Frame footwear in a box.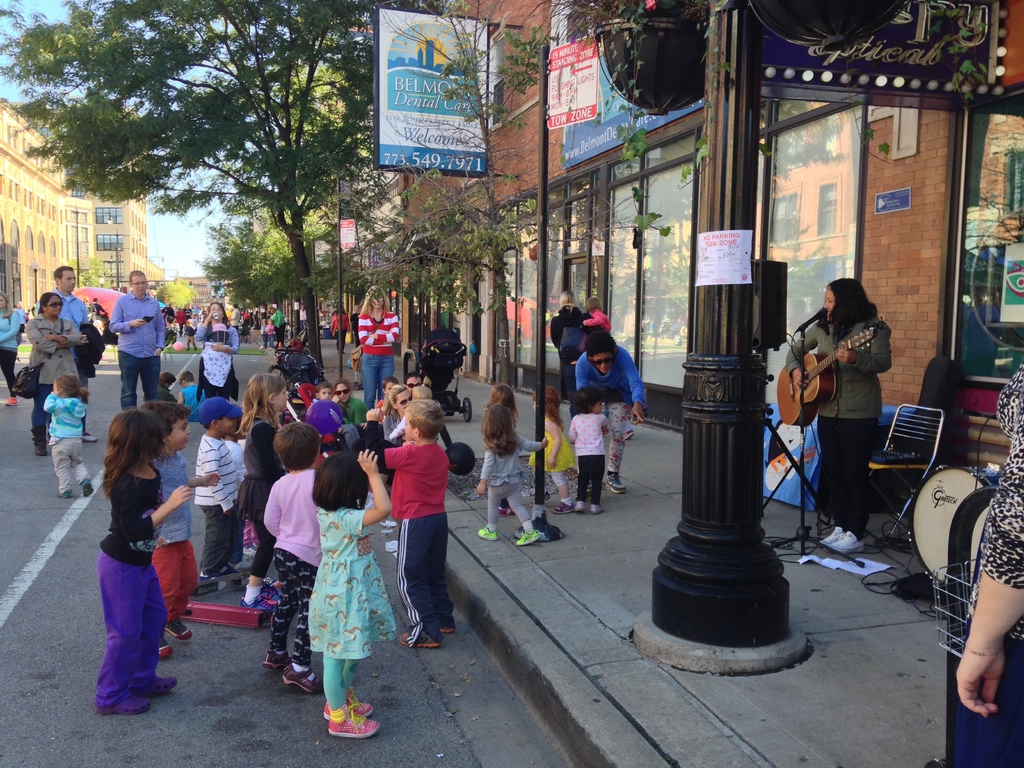
bbox=(57, 488, 74, 496).
